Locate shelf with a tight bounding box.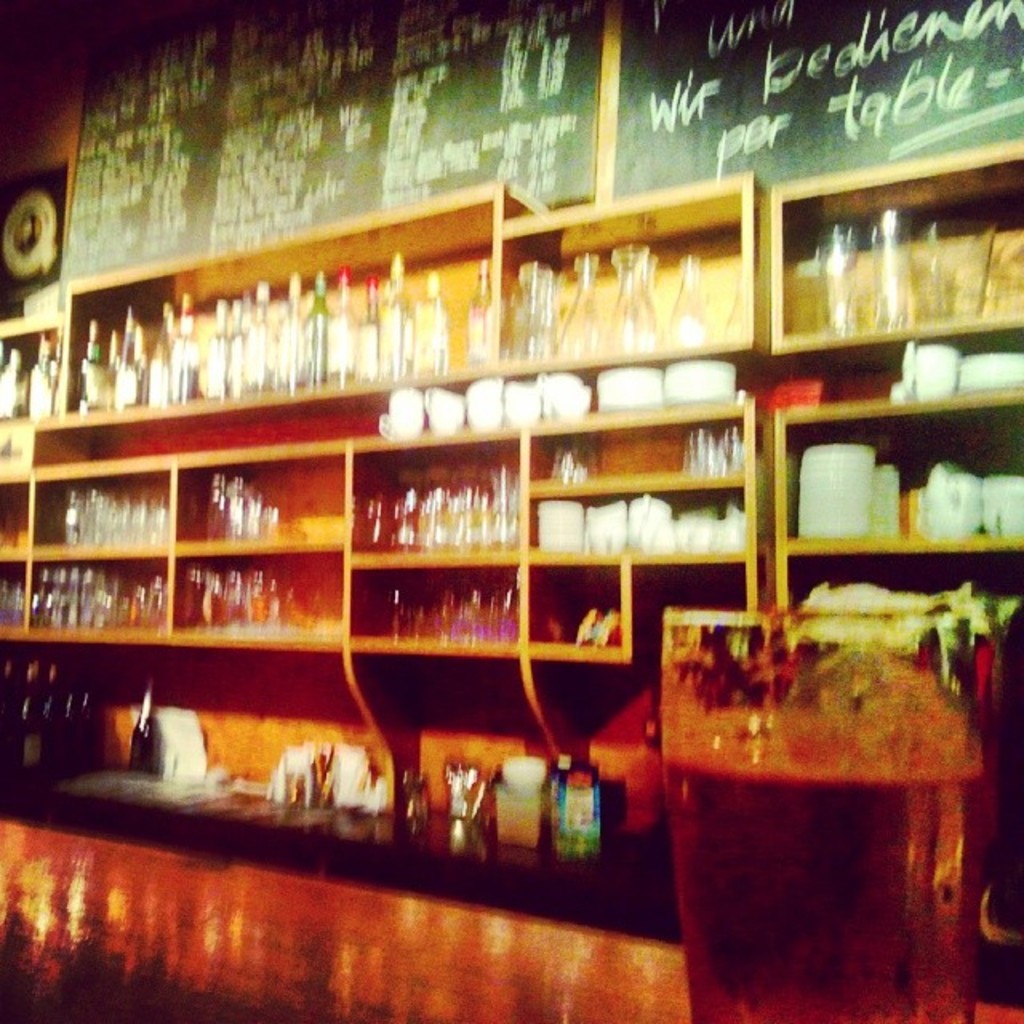
x1=32 y1=464 x2=181 y2=555.
